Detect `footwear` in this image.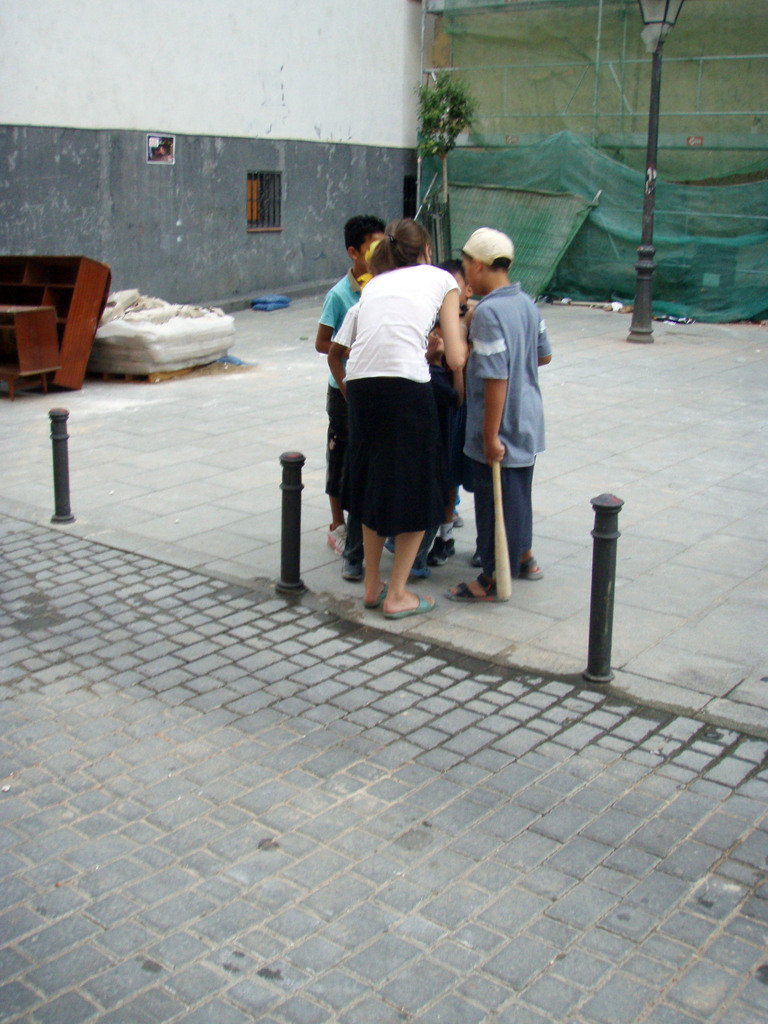
Detection: box=[377, 590, 438, 623].
